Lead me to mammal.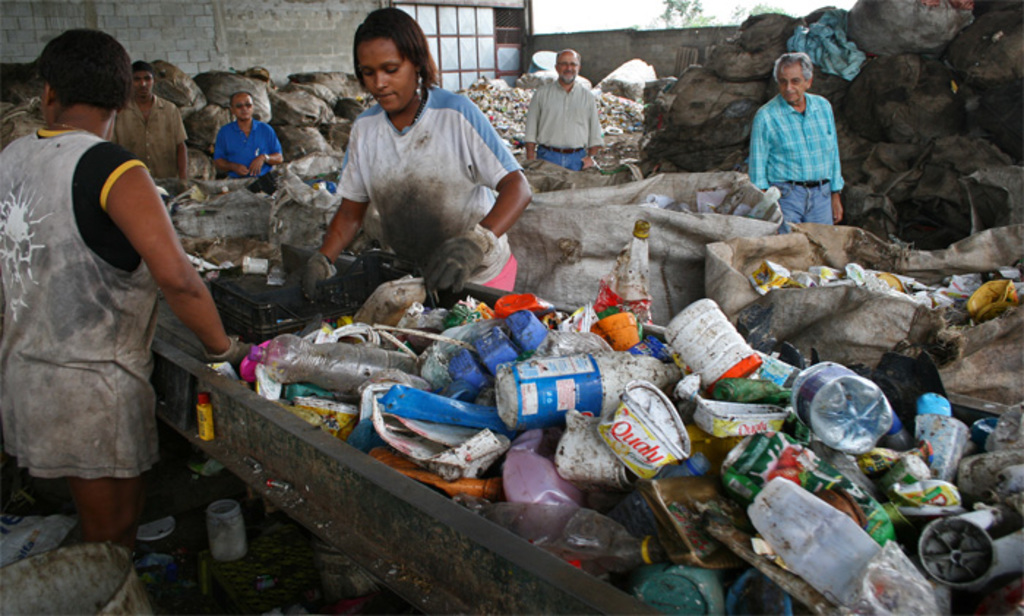
Lead to bbox=[752, 50, 847, 237].
